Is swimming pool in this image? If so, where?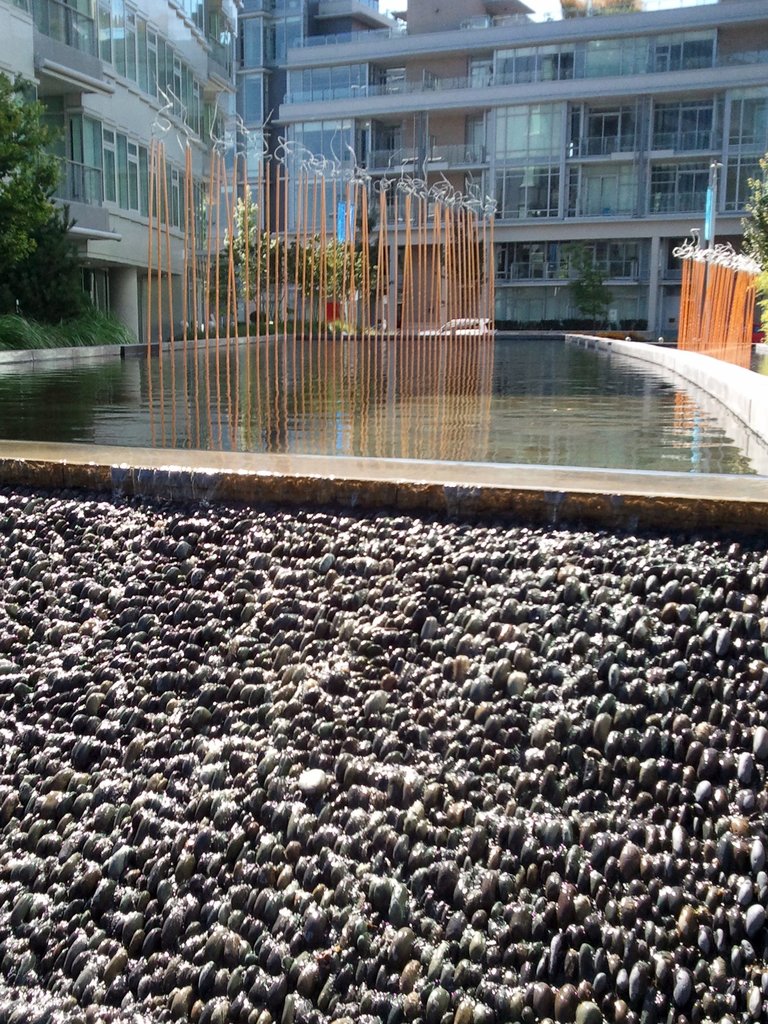
Yes, at 211,316,767,512.
